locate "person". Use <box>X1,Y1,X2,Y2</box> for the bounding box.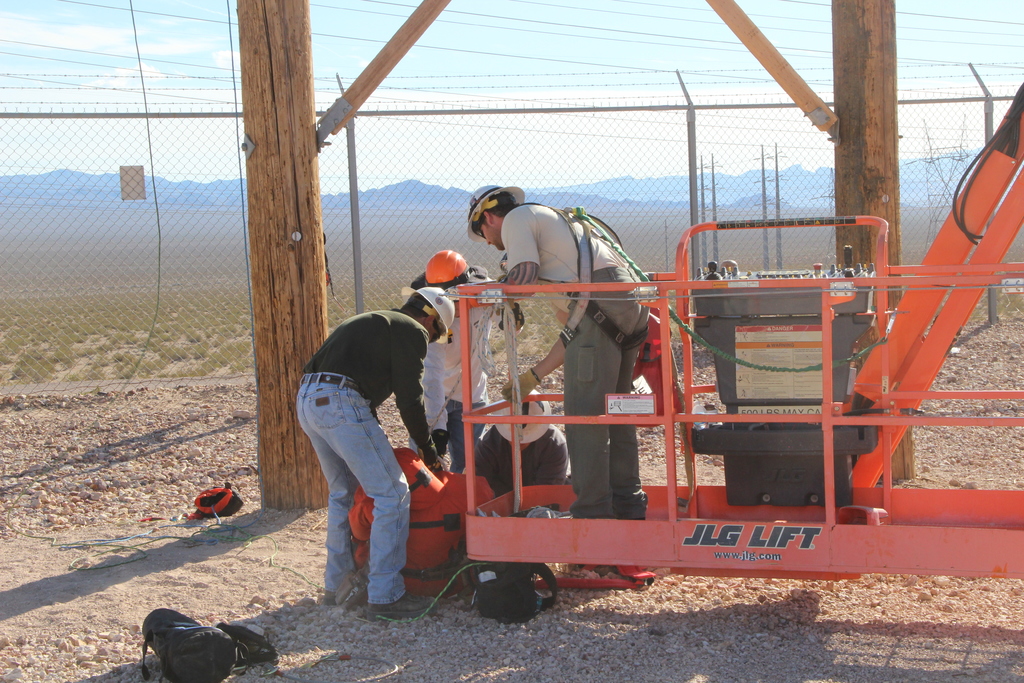
<box>292,250,445,614</box>.
